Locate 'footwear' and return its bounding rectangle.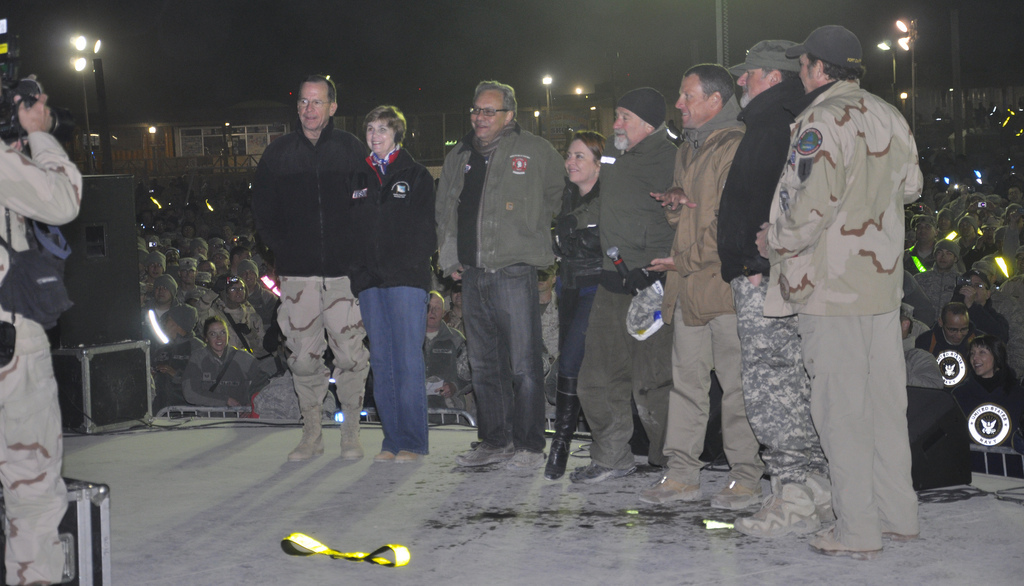
[807, 535, 875, 555].
